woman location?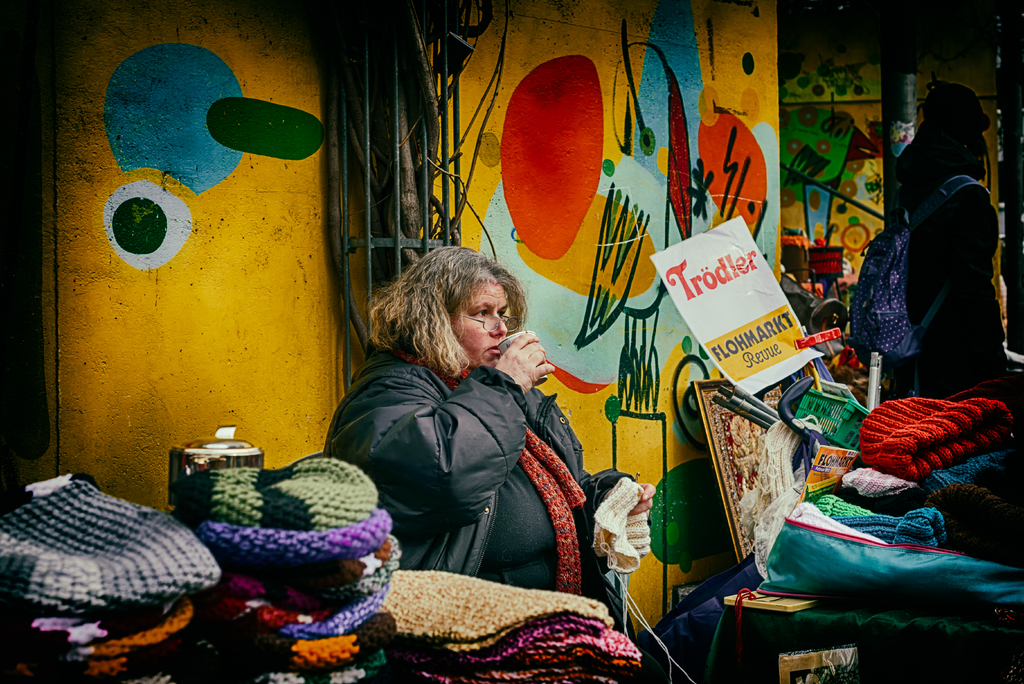
l=319, t=238, r=588, b=617
